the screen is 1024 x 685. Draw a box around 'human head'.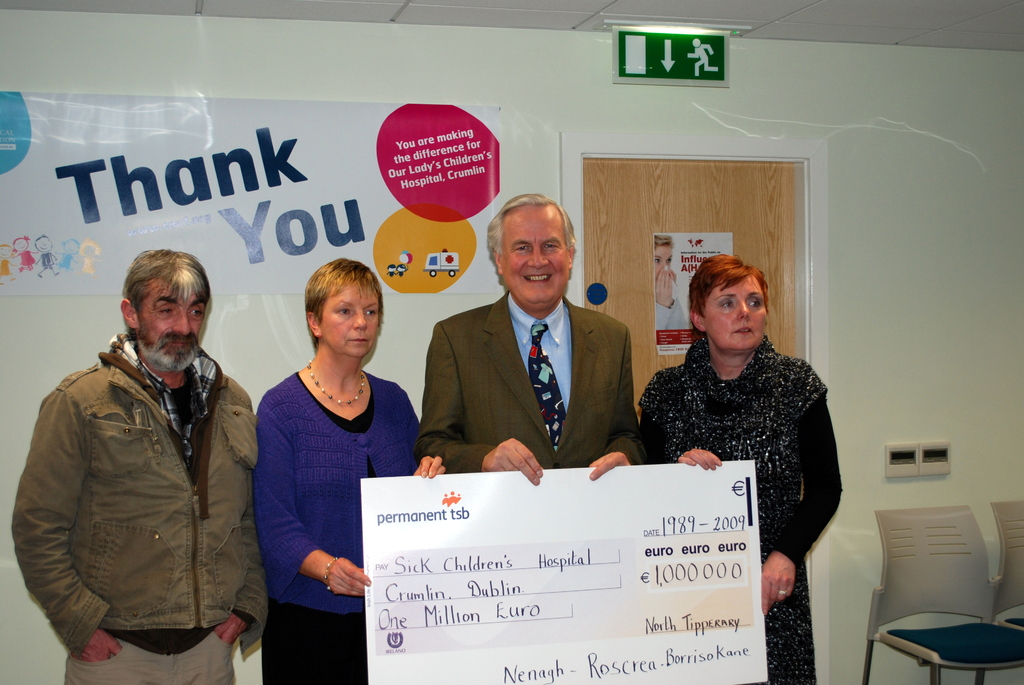
[120,248,209,374].
